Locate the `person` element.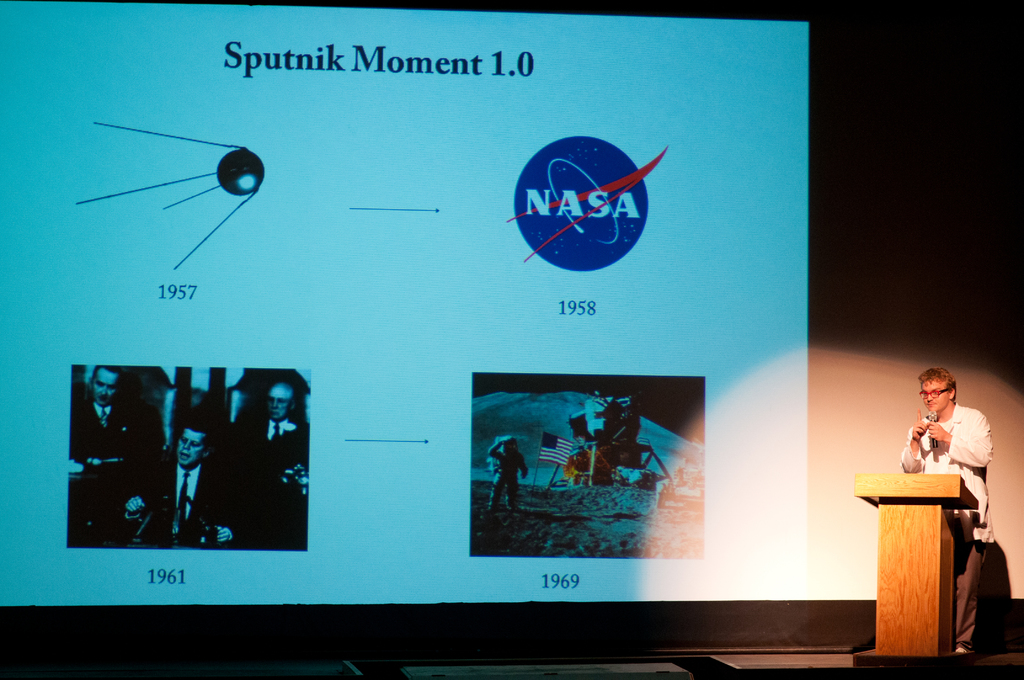
Element bbox: BBox(253, 382, 314, 499).
